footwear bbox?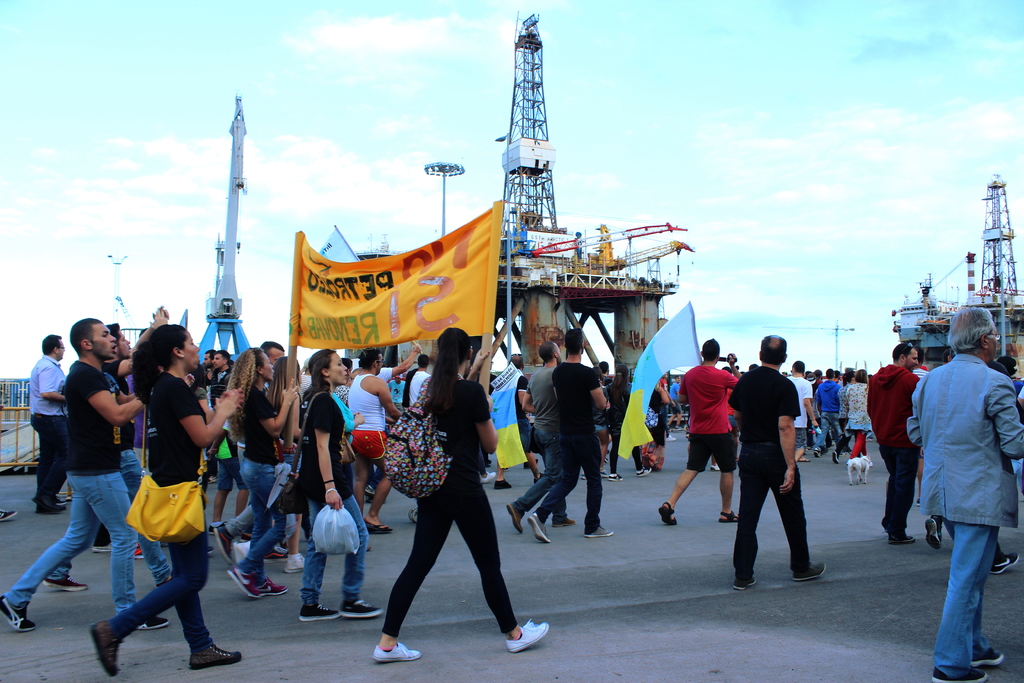
l=364, t=519, r=394, b=533
